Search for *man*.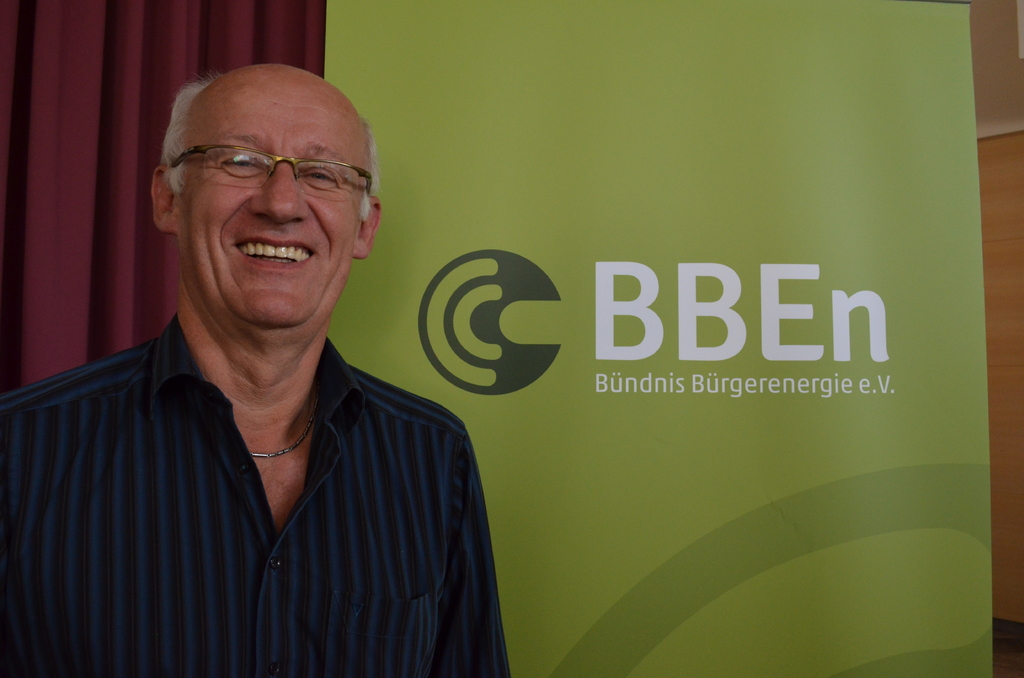
Found at x1=16, y1=32, x2=530, y2=665.
